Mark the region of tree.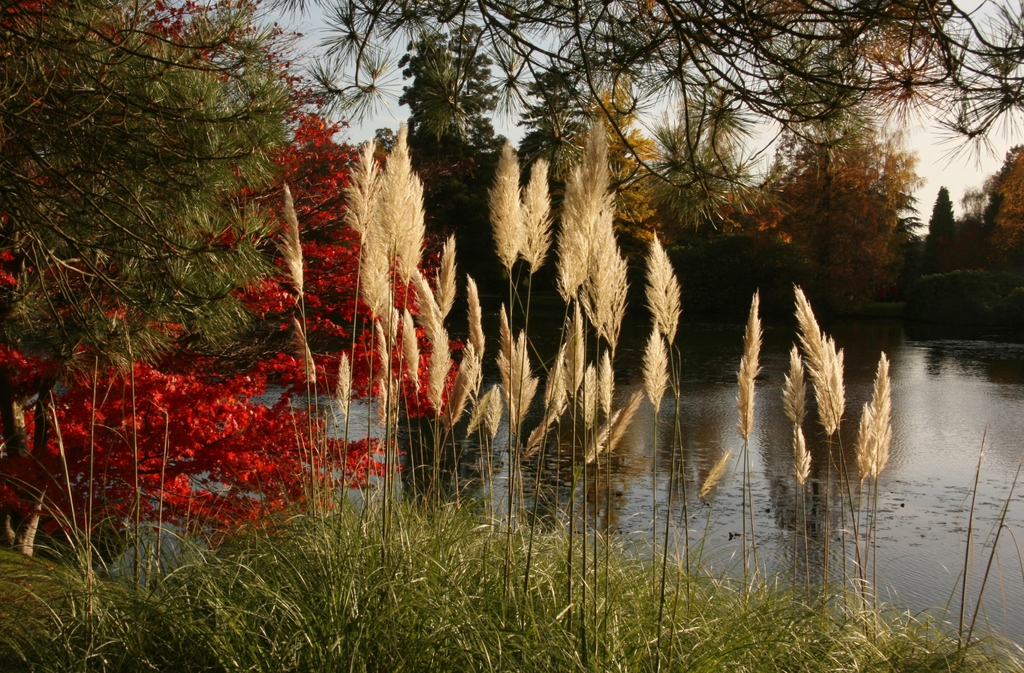
Region: [648,87,758,230].
